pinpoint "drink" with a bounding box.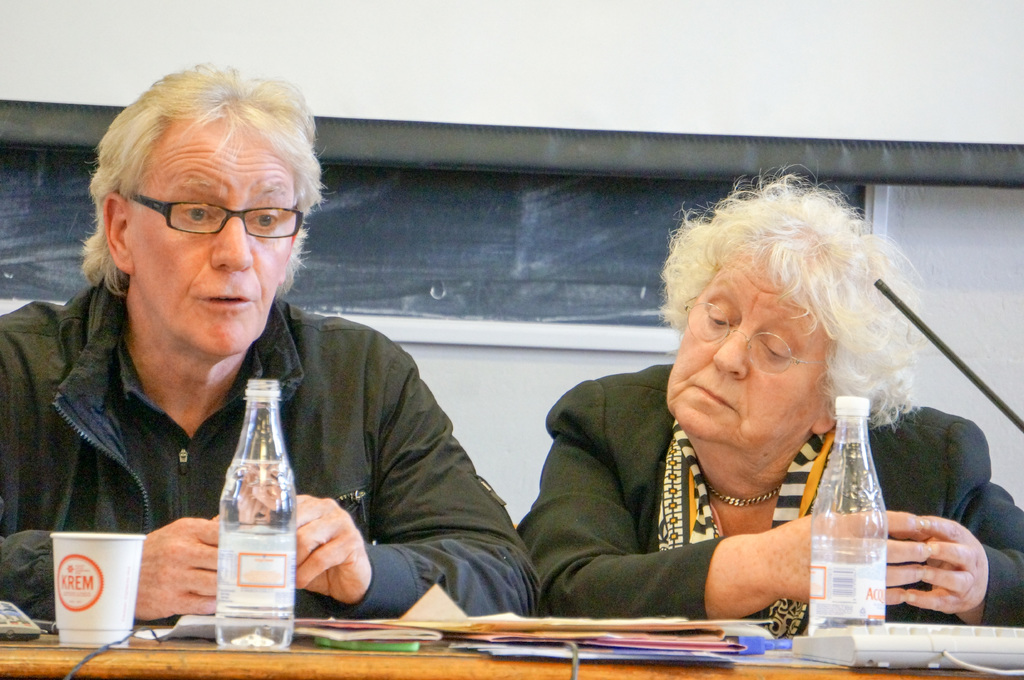
{"left": 808, "top": 535, "right": 885, "bottom": 632}.
